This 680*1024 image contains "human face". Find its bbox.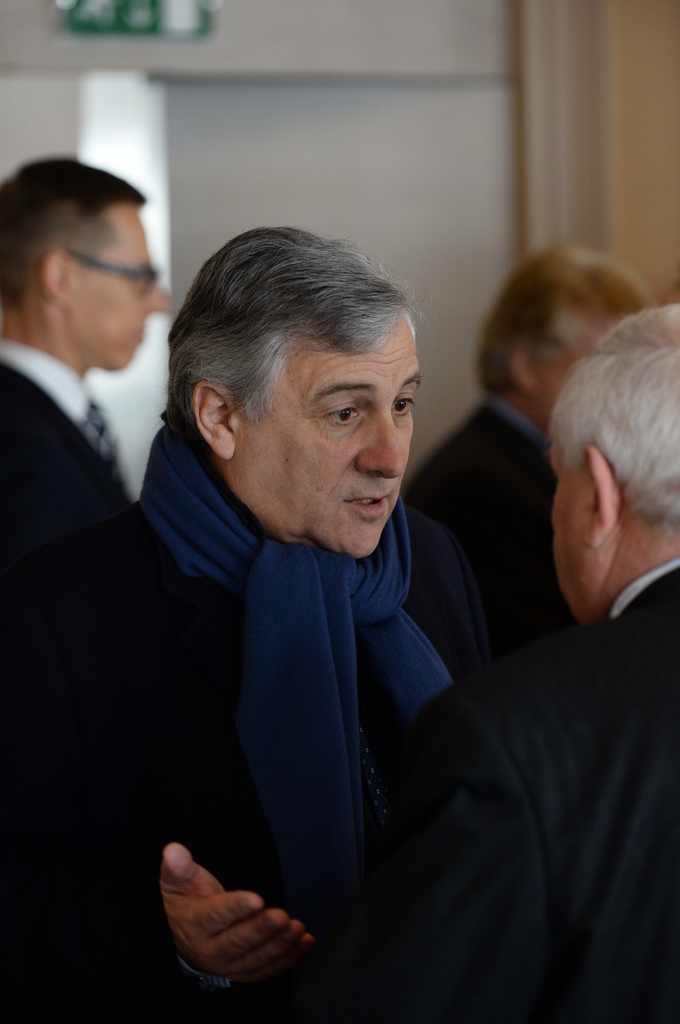
(left=234, top=314, right=422, bottom=557).
